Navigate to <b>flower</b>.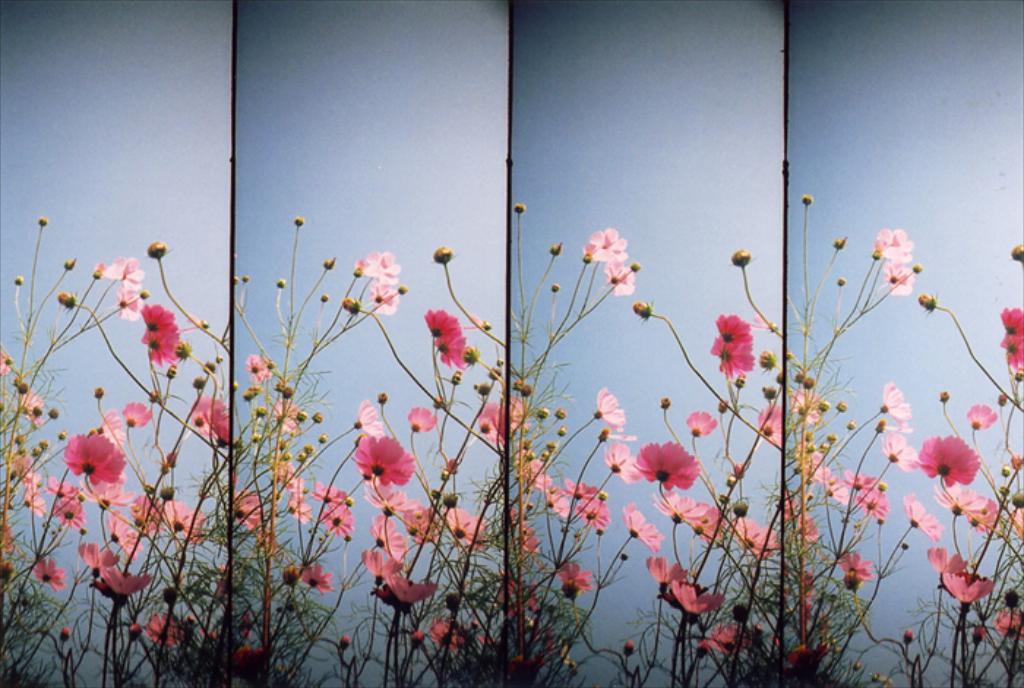
Navigation target: pyautogui.locateOnScreen(663, 395, 676, 408).
